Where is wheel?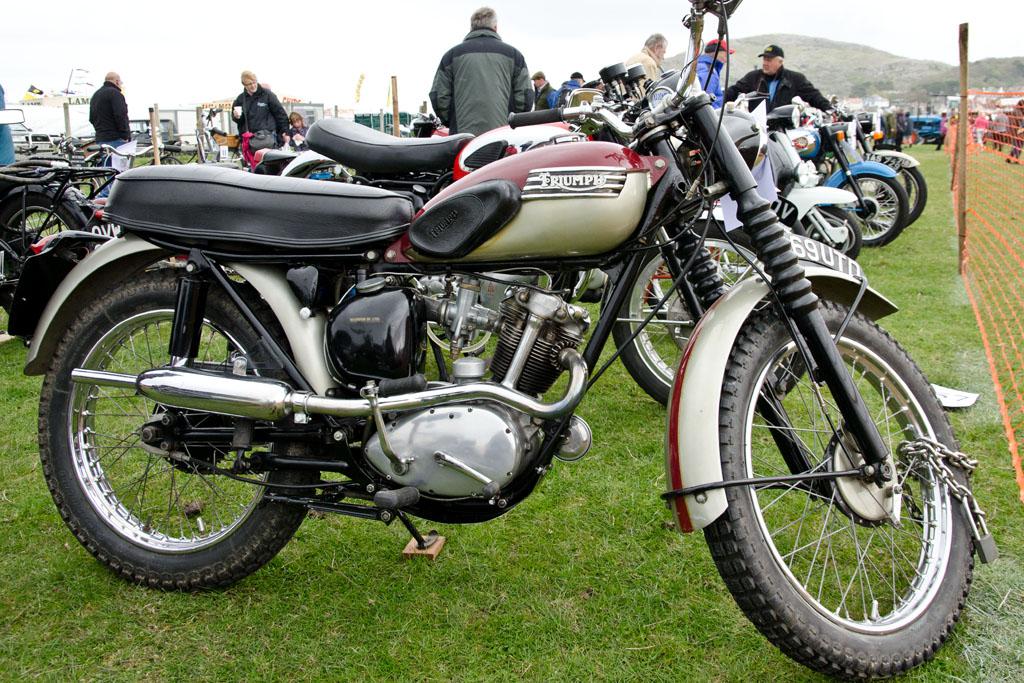
<region>883, 163, 927, 227</region>.
